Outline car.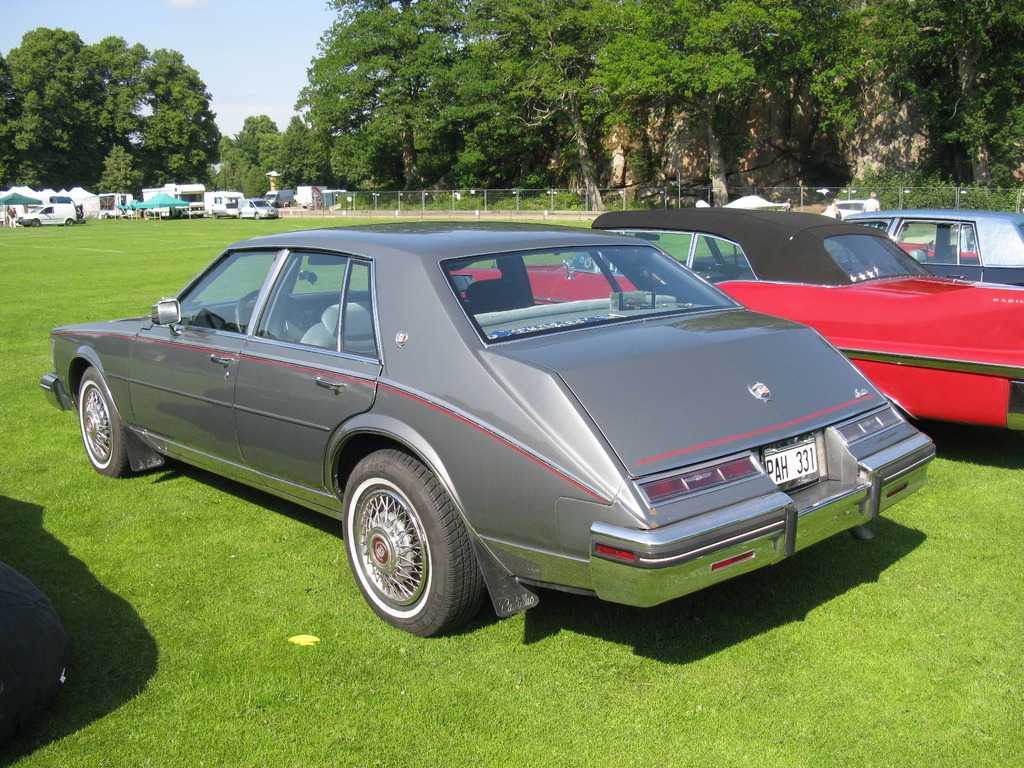
Outline: pyautogui.locateOnScreen(239, 203, 275, 216).
